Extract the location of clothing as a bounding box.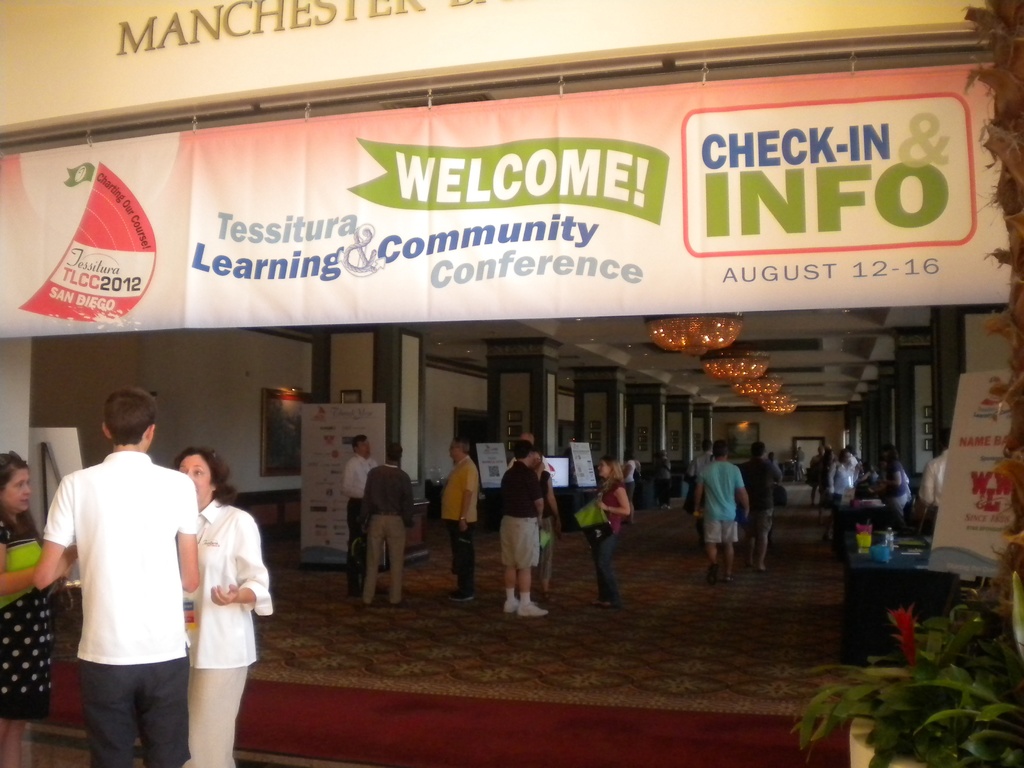
locate(359, 461, 416, 532).
